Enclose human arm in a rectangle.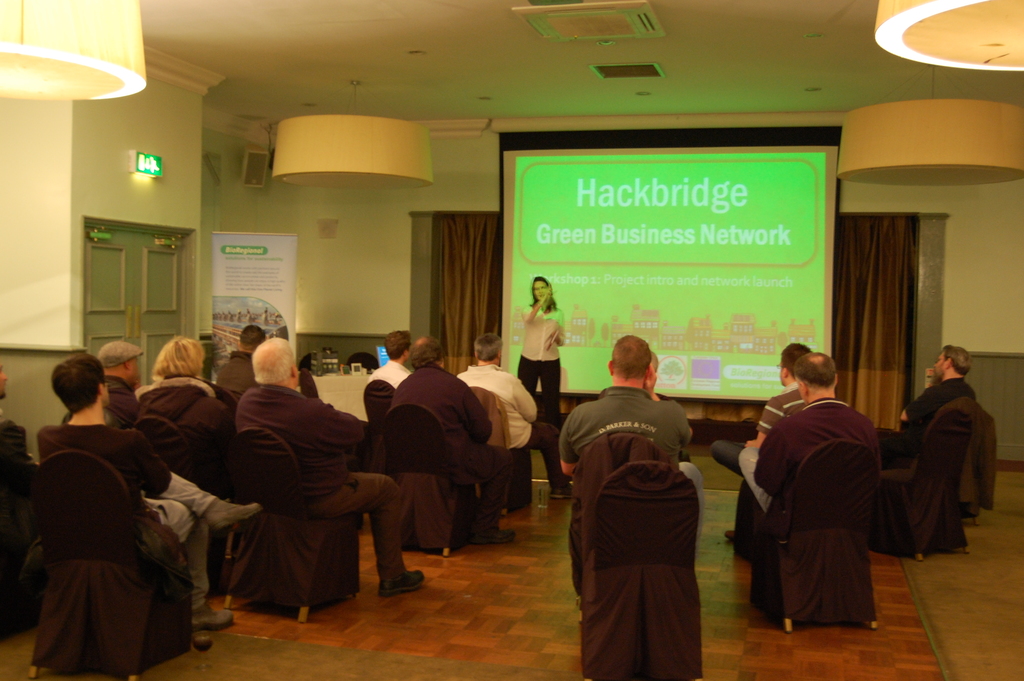
pyautogui.locateOnScreen(510, 373, 541, 426).
